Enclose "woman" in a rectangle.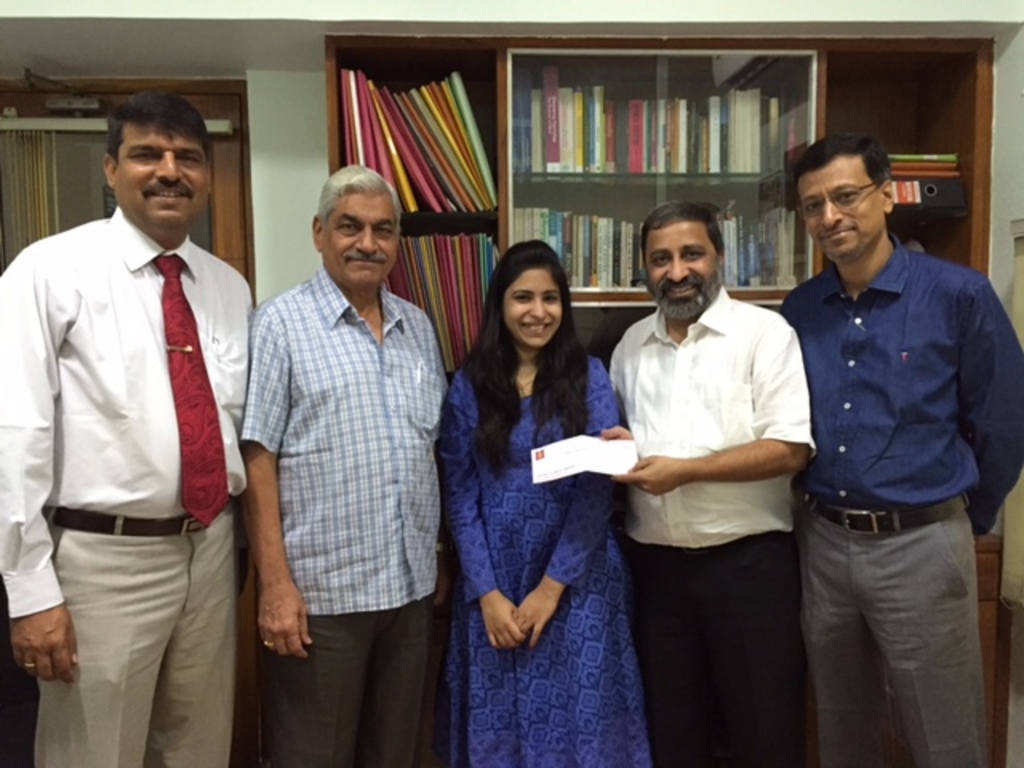
x1=442 y1=216 x2=645 y2=767.
